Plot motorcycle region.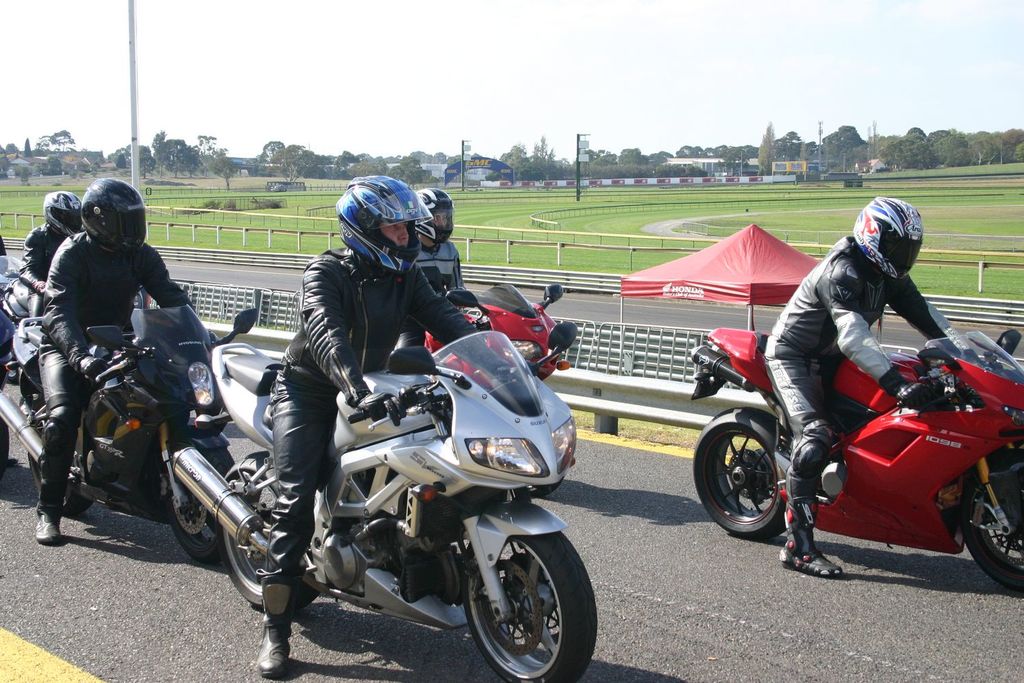
Plotted at x1=0 y1=313 x2=263 y2=565.
